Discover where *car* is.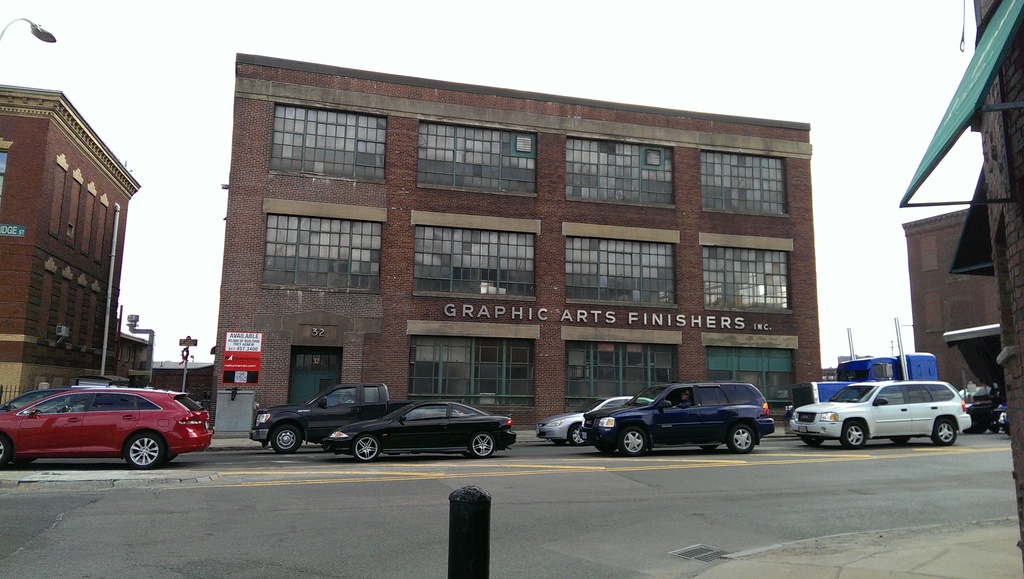
Discovered at {"left": 536, "top": 394, "right": 657, "bottom": 446}.
